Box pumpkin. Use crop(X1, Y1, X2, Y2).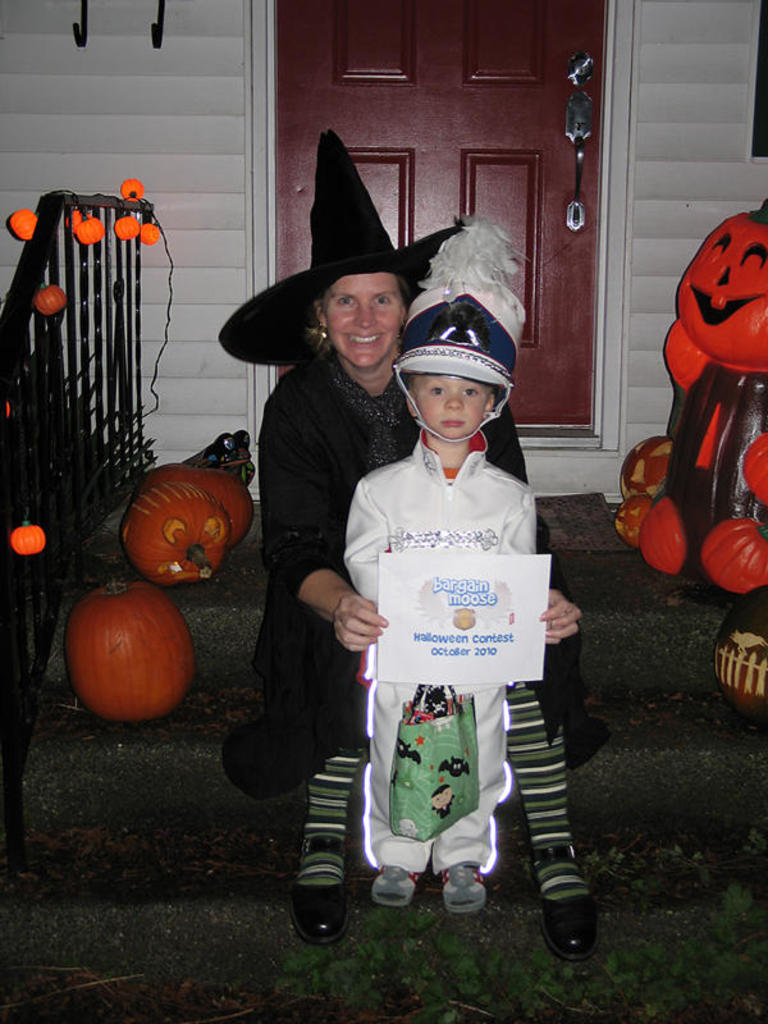
crop(1, 518, 58, 558).
